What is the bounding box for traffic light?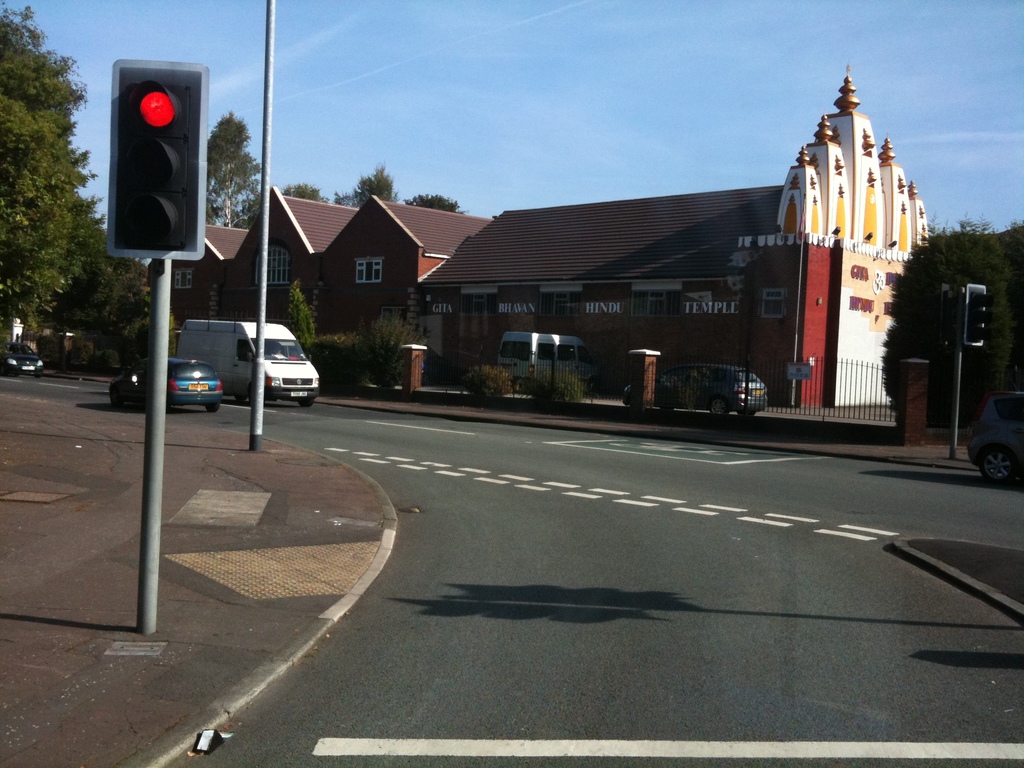
108:57:211:260.
